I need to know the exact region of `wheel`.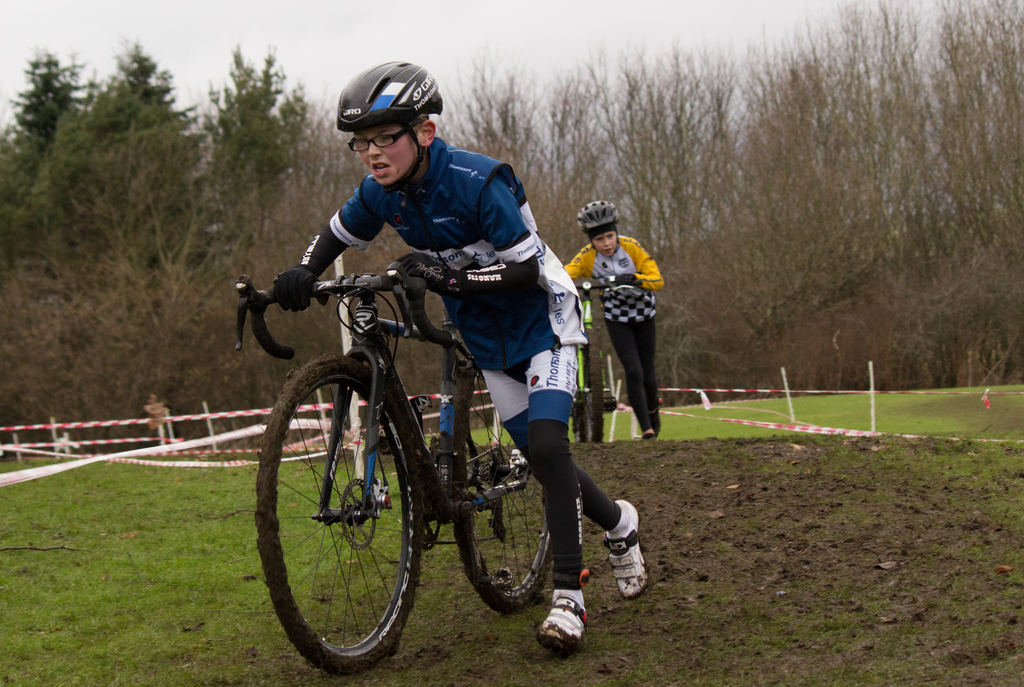
Region: (582,320,604,445).
